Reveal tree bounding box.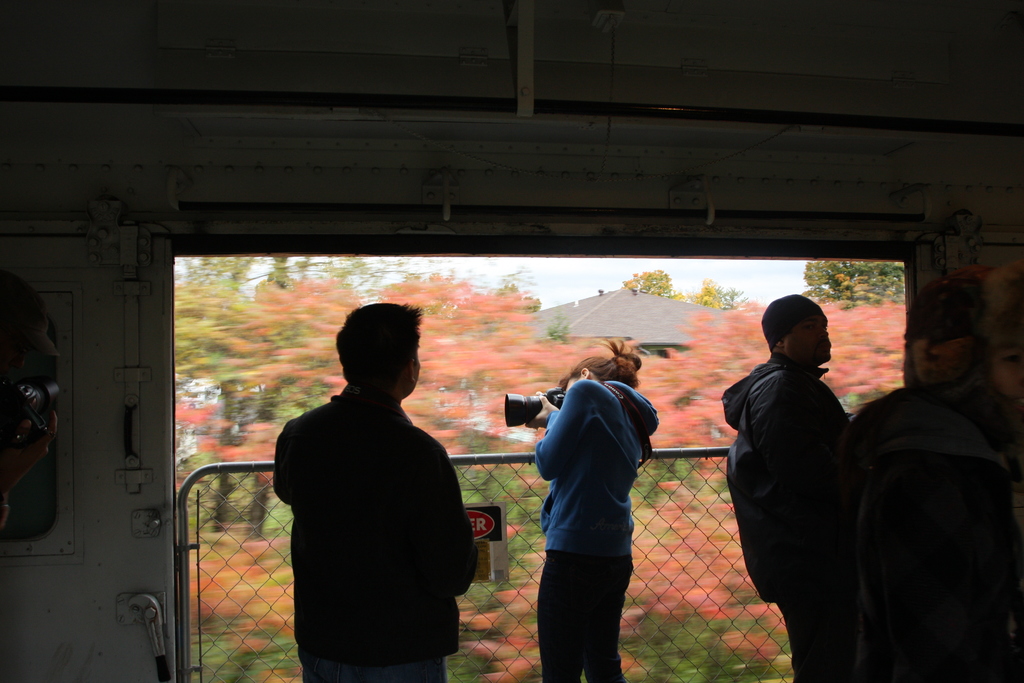
Revealed: 851:299:915:402.
